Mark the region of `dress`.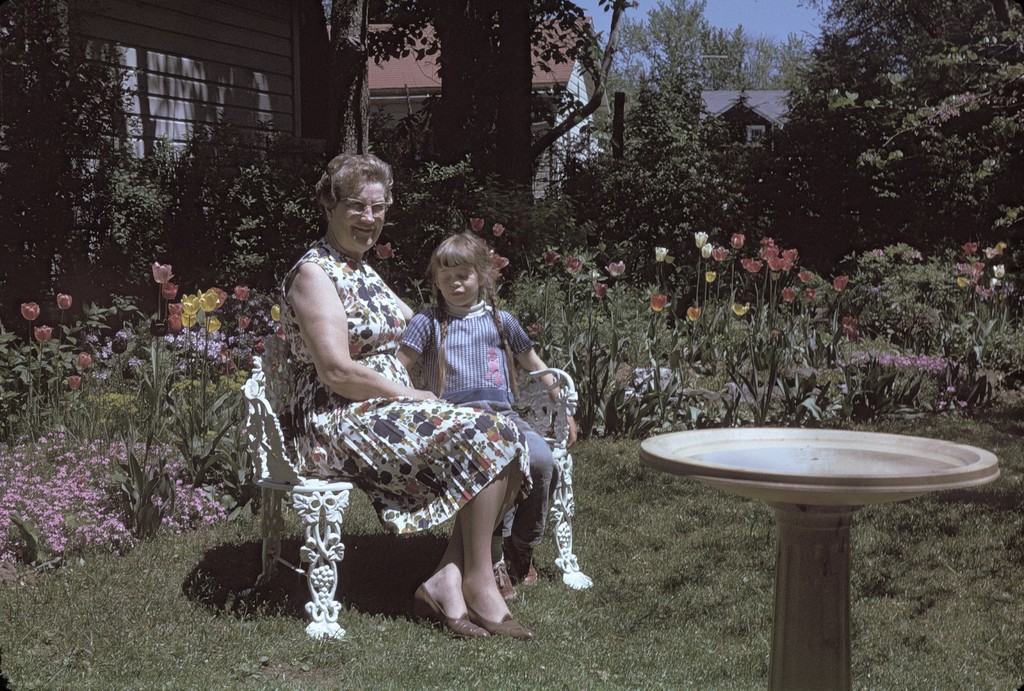
Region: (279, 235, 535, 536).
